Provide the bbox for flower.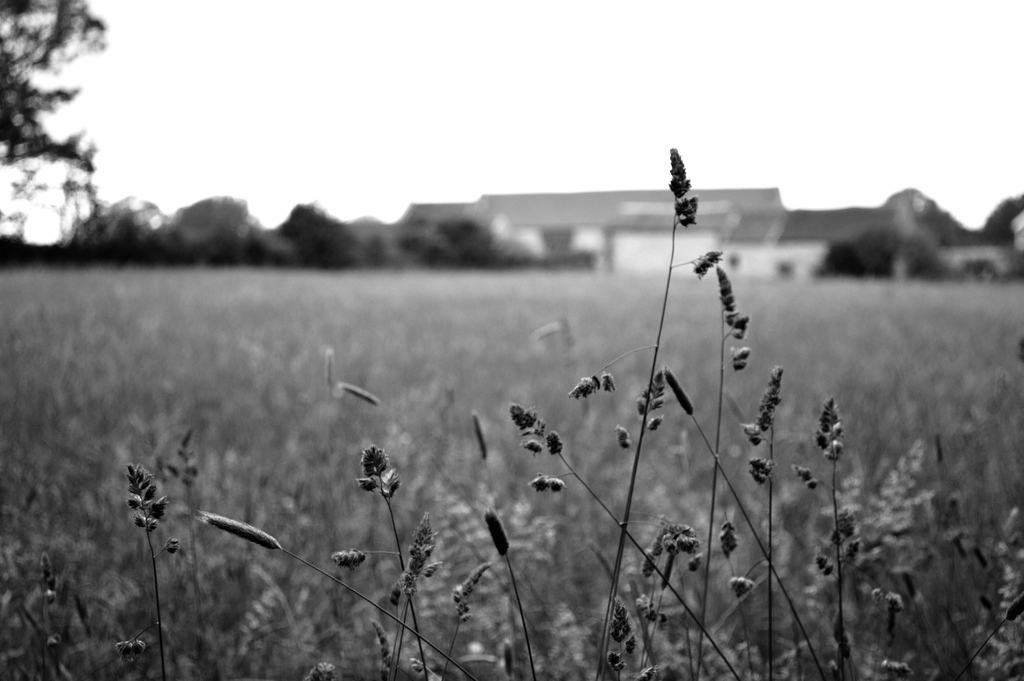
814 515 862 580.
